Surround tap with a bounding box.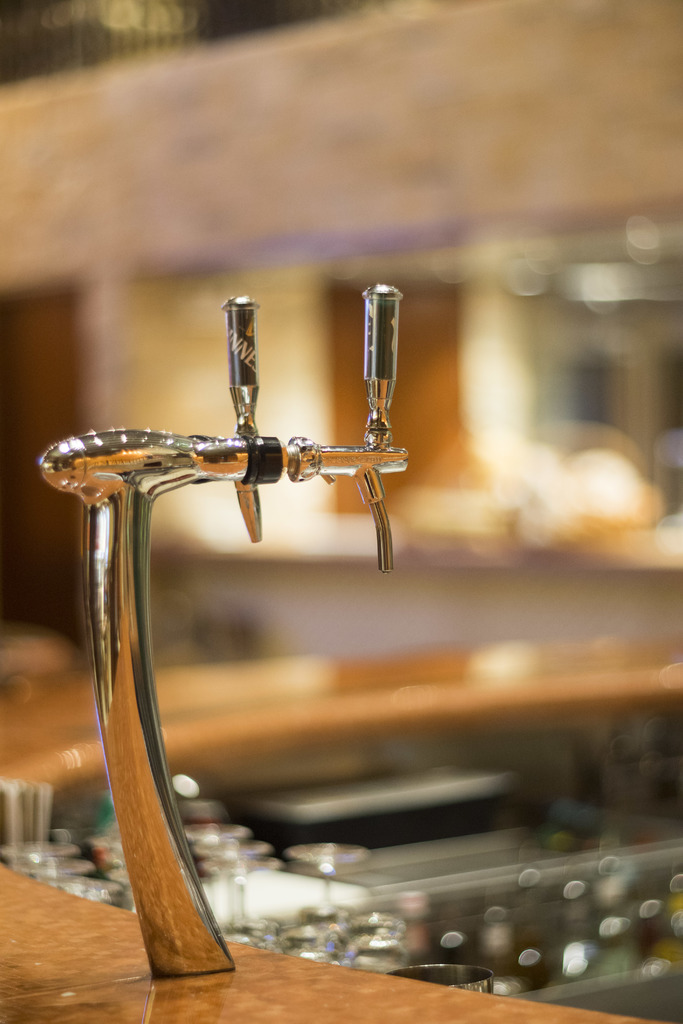
rect(39, 246, 569, 931).
